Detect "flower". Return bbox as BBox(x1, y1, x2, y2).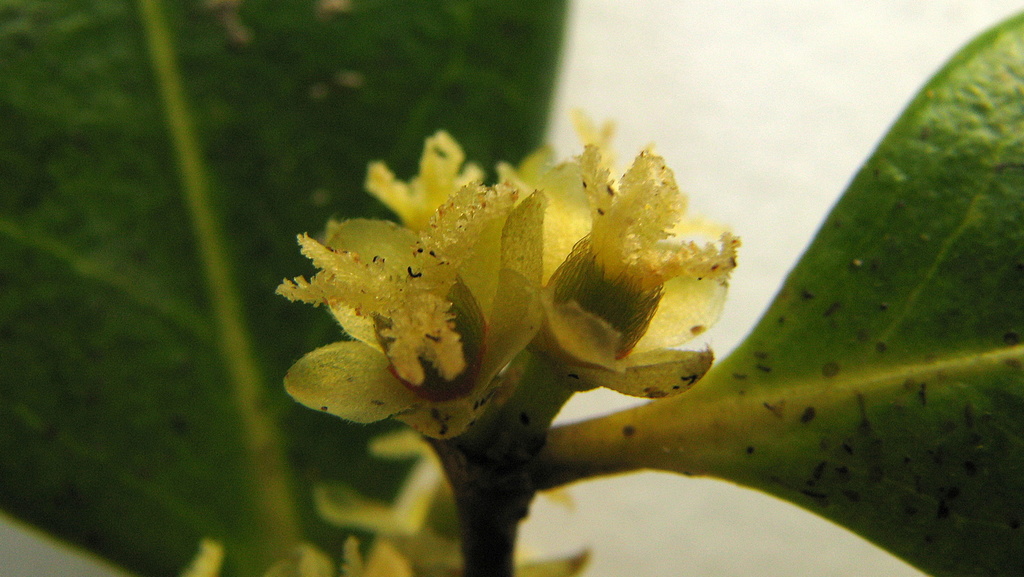
BBox(268, 129, 760, 508).
